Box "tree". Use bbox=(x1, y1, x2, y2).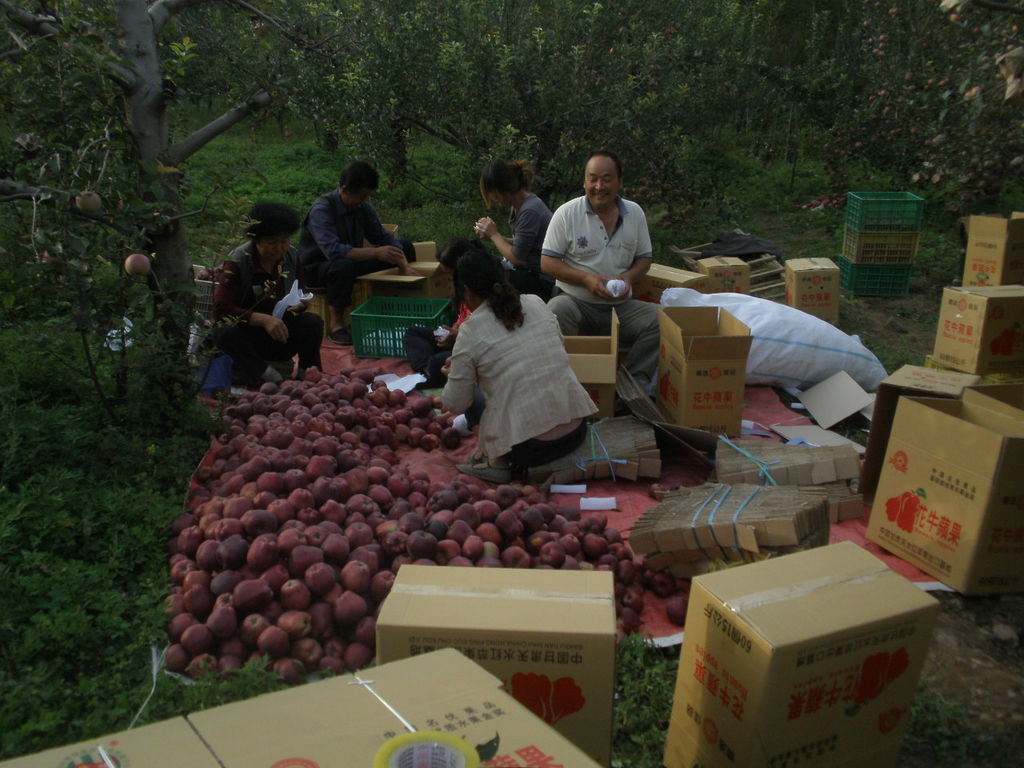
bbox=(7, 18, 291, 507).
